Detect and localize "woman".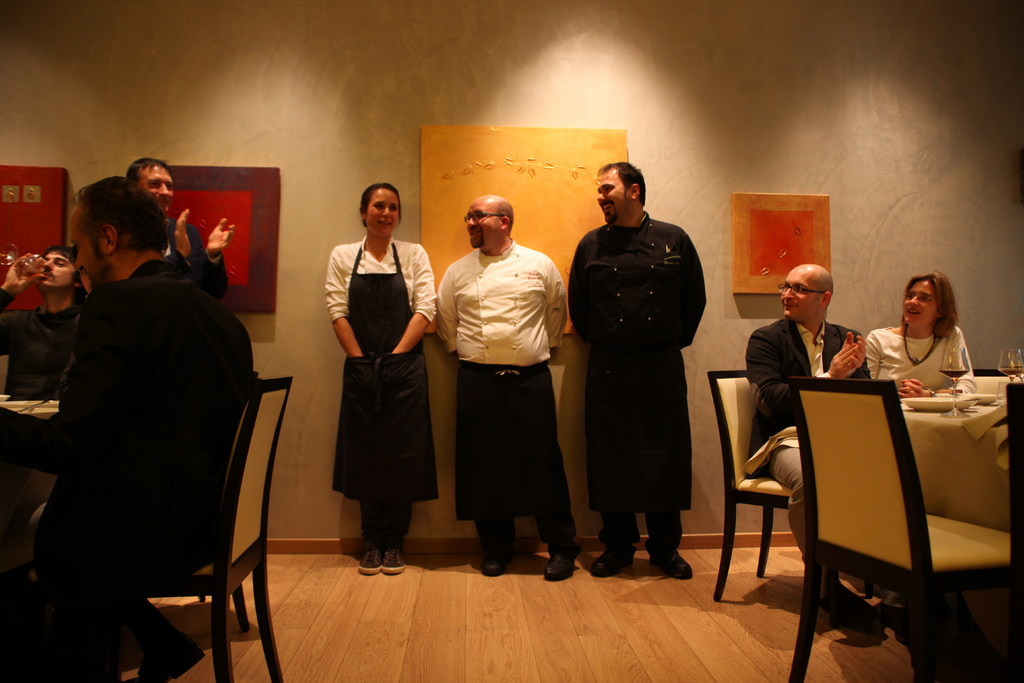
Localized at {"x1": 328, "y1": 190, "x2": 435, "y2": 579}.
